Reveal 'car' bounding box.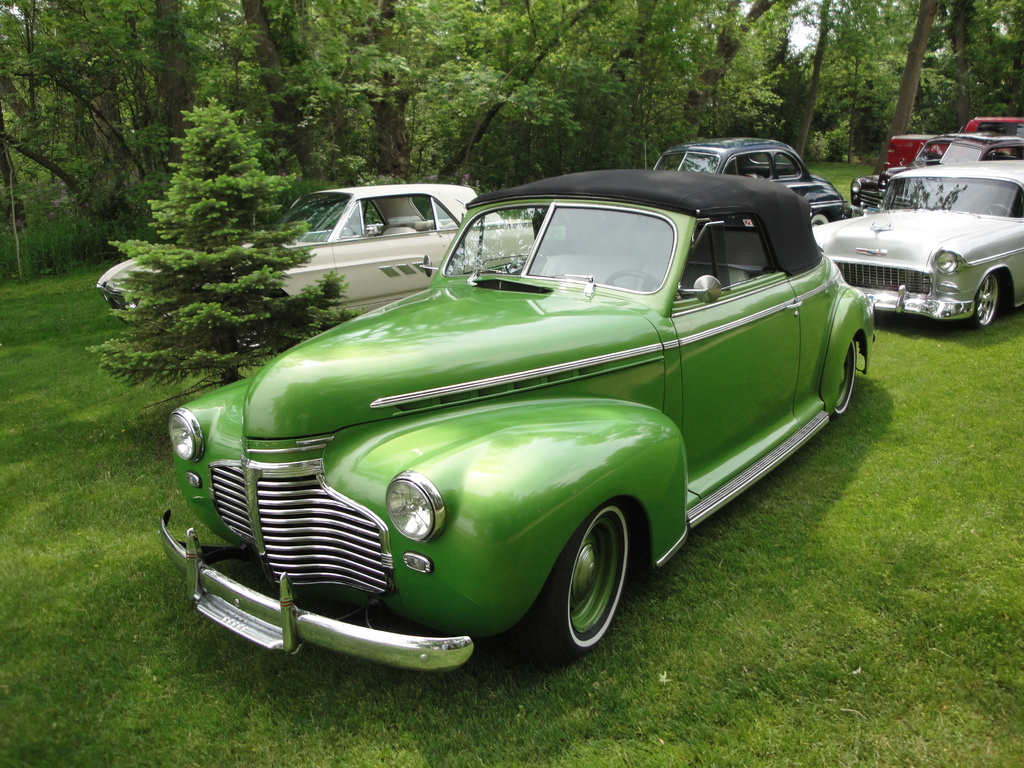
Revealed: [164, 174, 873, 689].
